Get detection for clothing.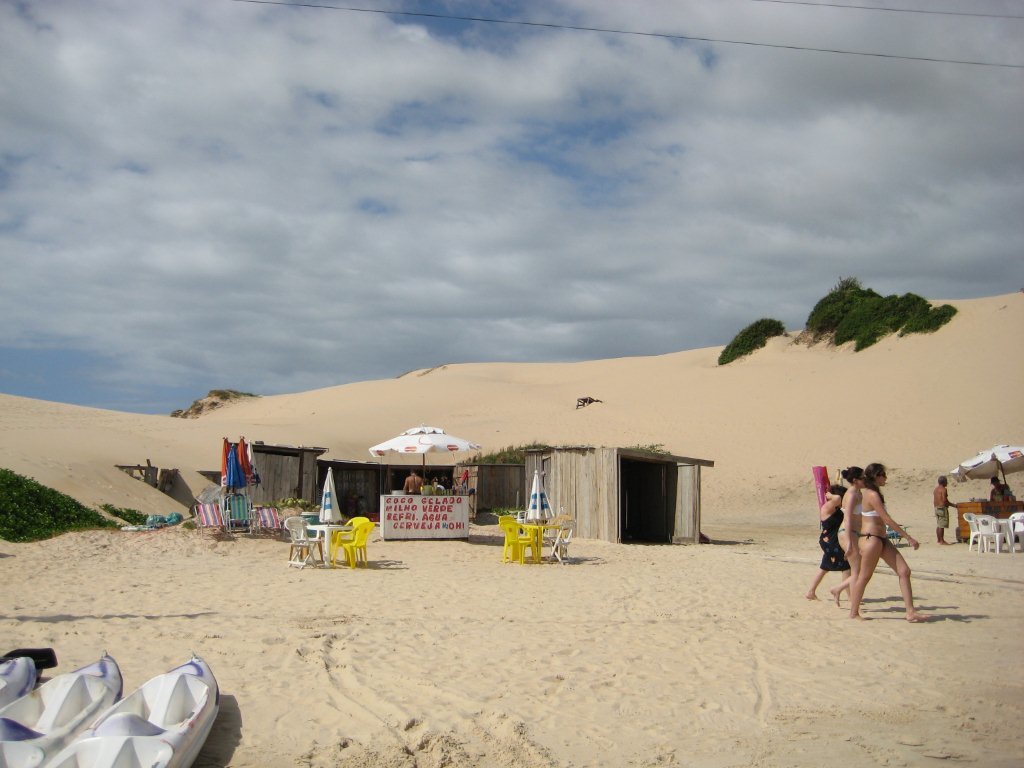
Detection: x1=819, y1=503, x2=844, y2=571.
